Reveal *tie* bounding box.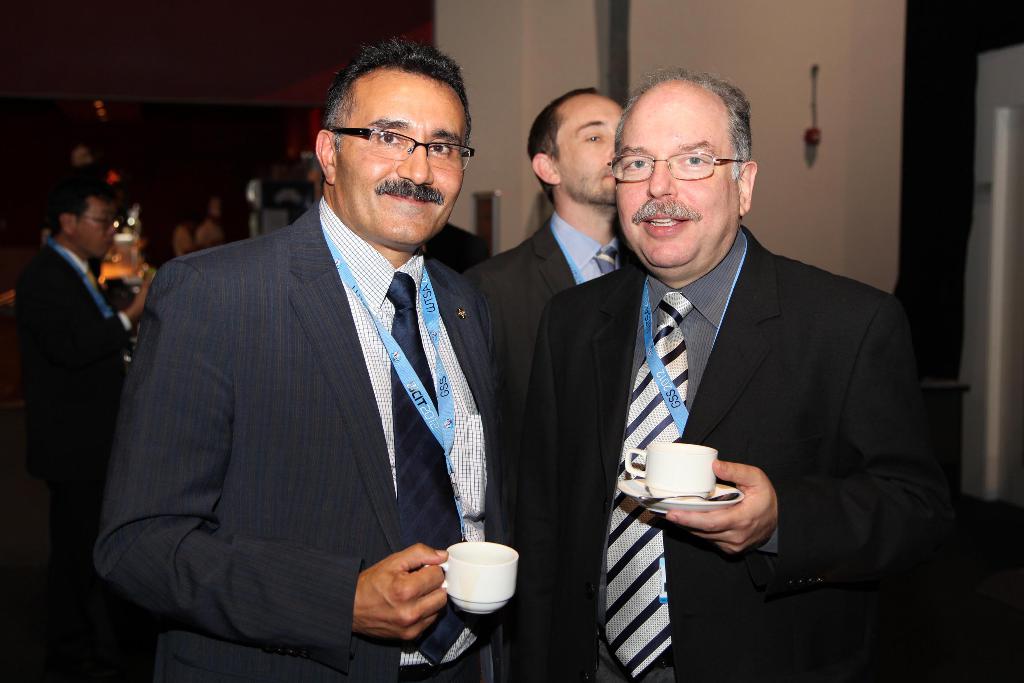
Revealed: (588,242,616,283).
